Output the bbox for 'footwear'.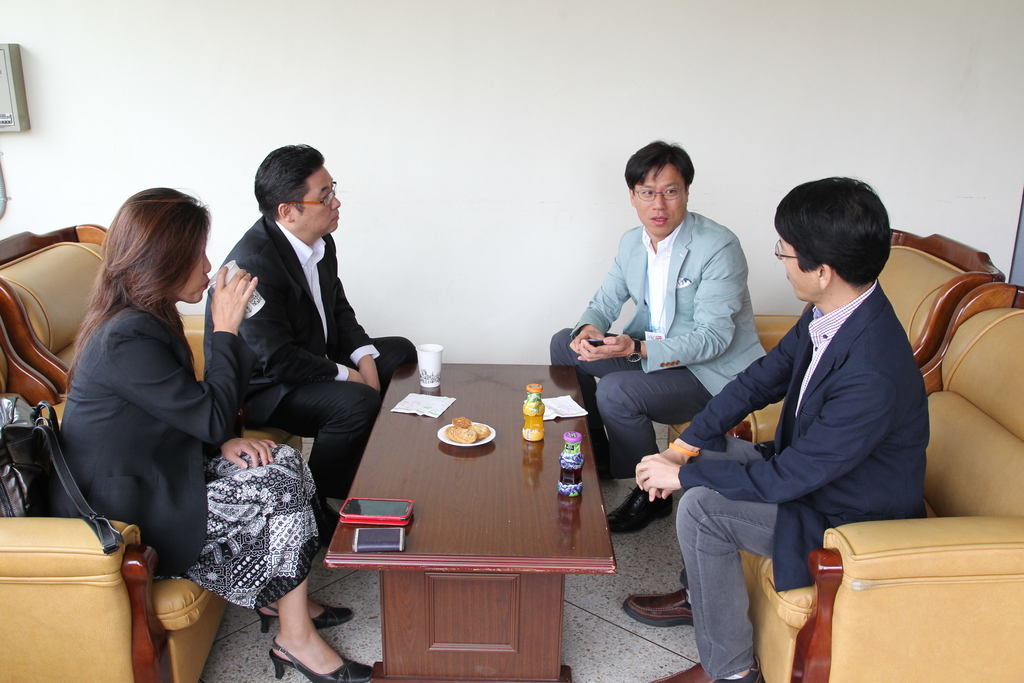
x1=268 y1=633 x2=374 y2=682.
